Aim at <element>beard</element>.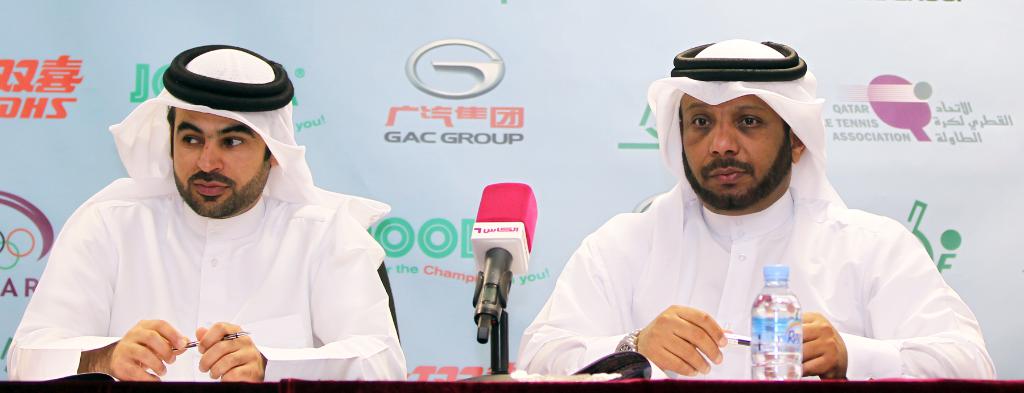
Aimed at BBox(172, 156, 270, 216).
